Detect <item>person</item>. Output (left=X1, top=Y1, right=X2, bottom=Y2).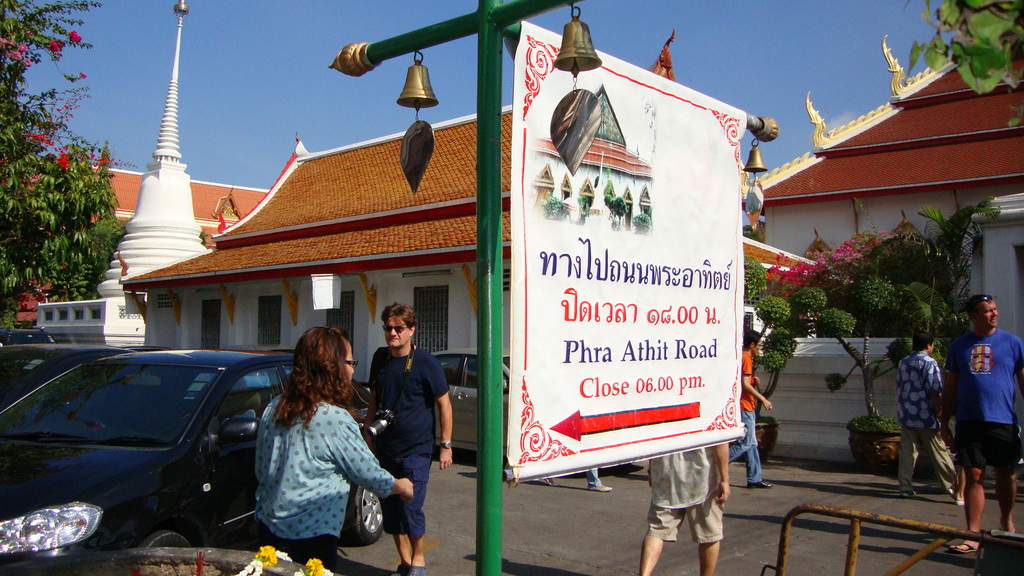
(left=952, top=471, right=961, bottom=507).
